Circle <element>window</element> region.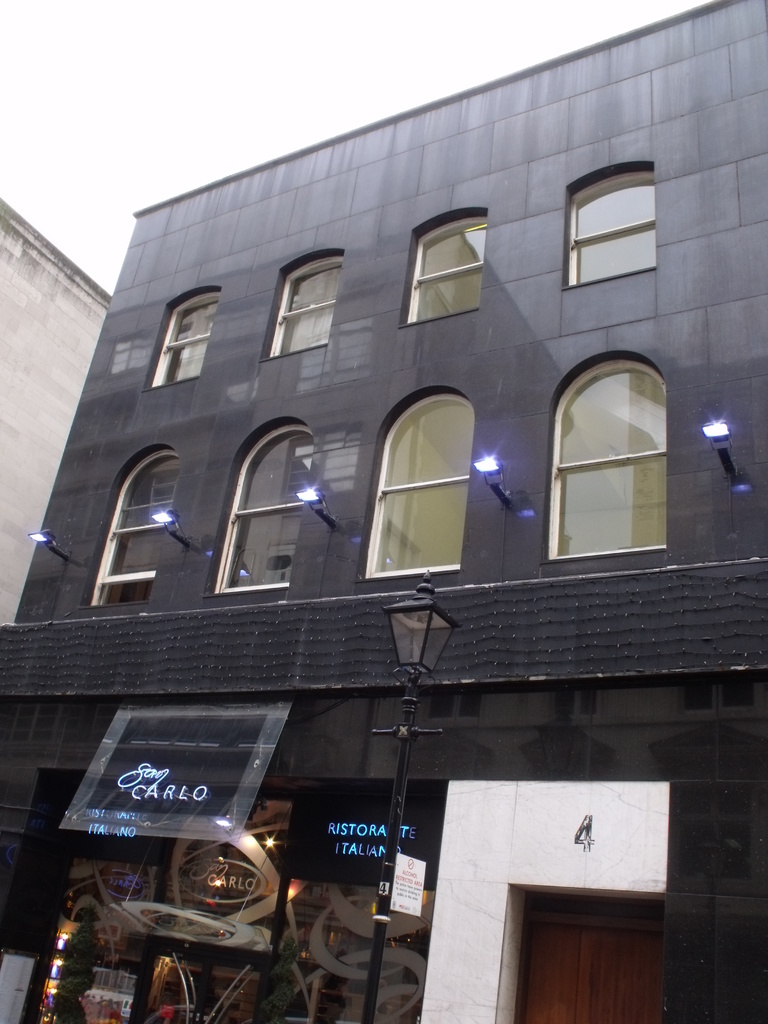
Region: box=[204, 417, 317, 597].
